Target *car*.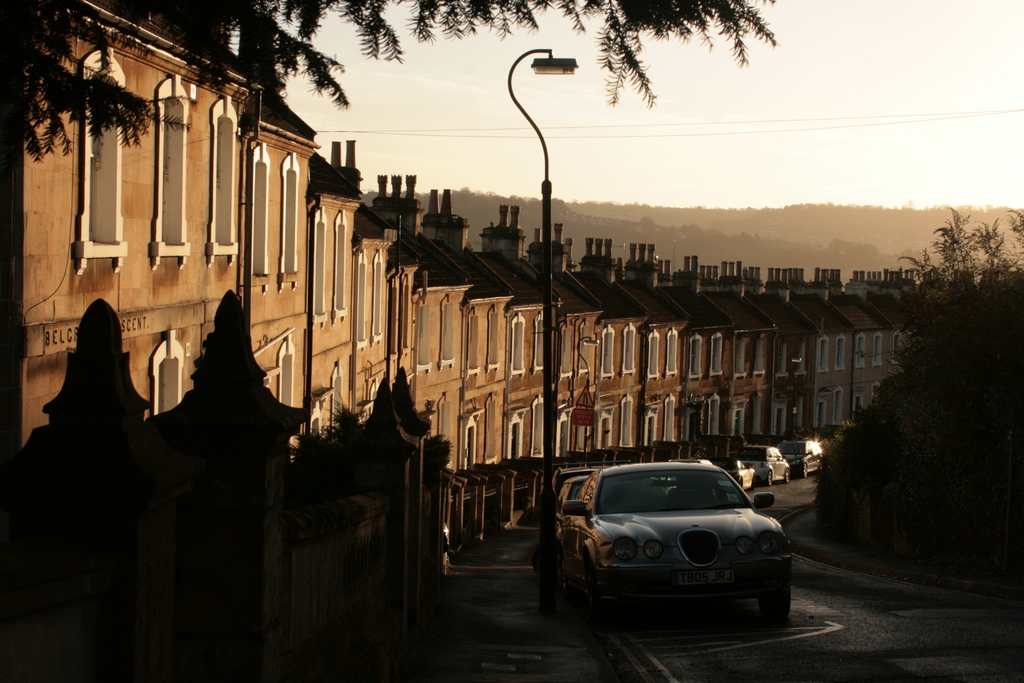
Target region: 563, 475, 589, 558.
